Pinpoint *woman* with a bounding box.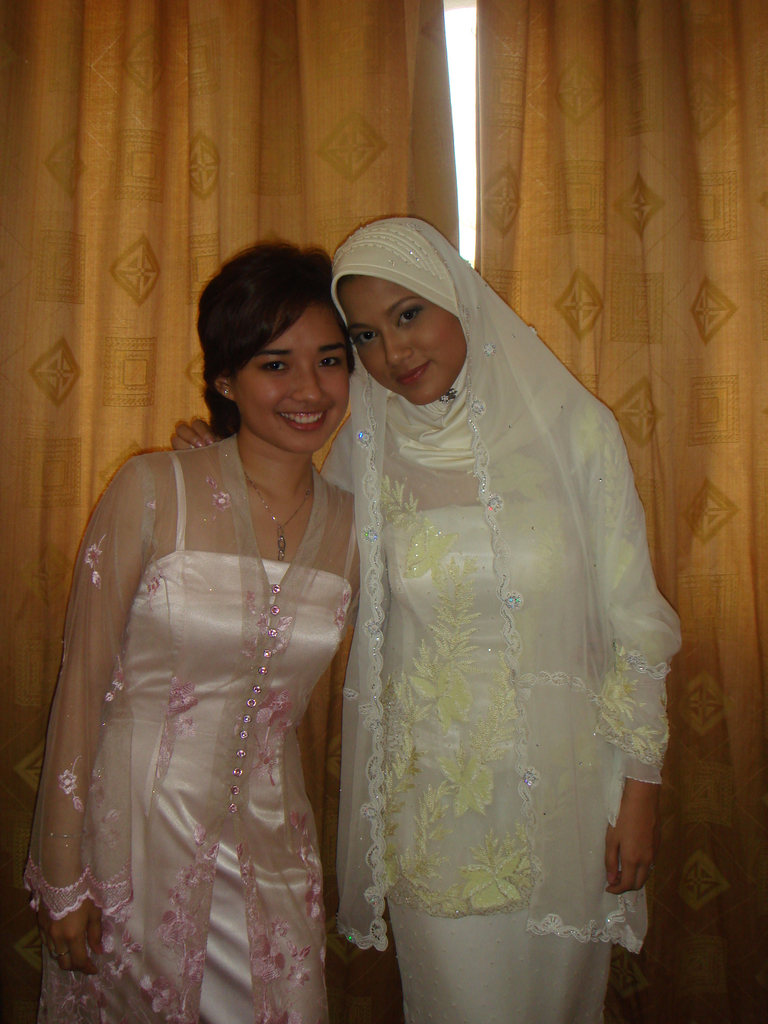
rect(161, 207, 682, 1023).
